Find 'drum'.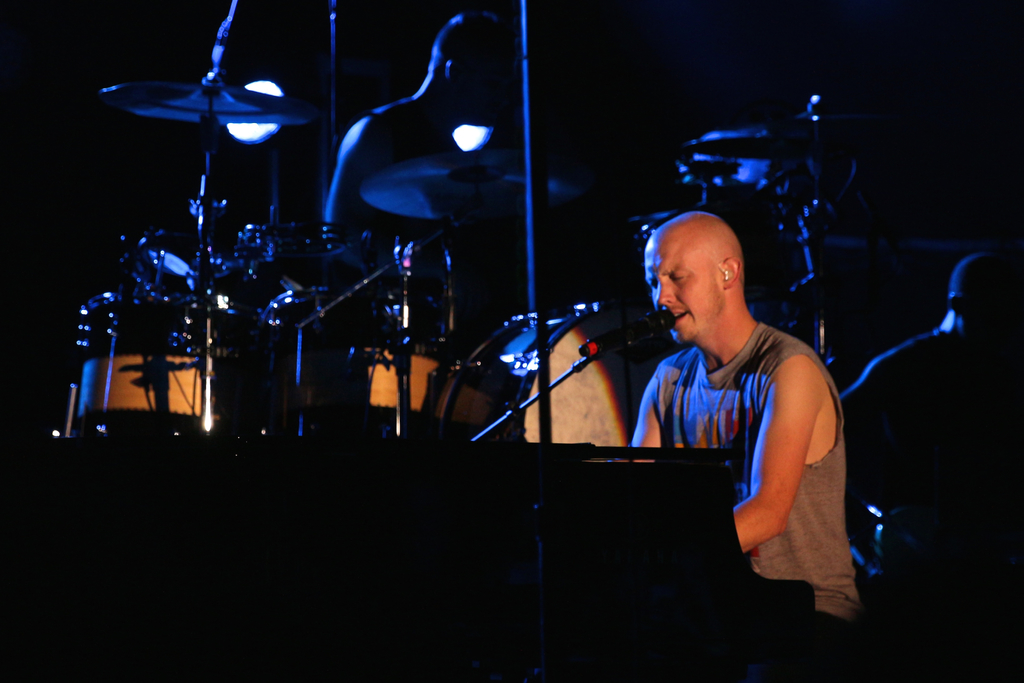
bbox=[329, 344, 444, 411].
